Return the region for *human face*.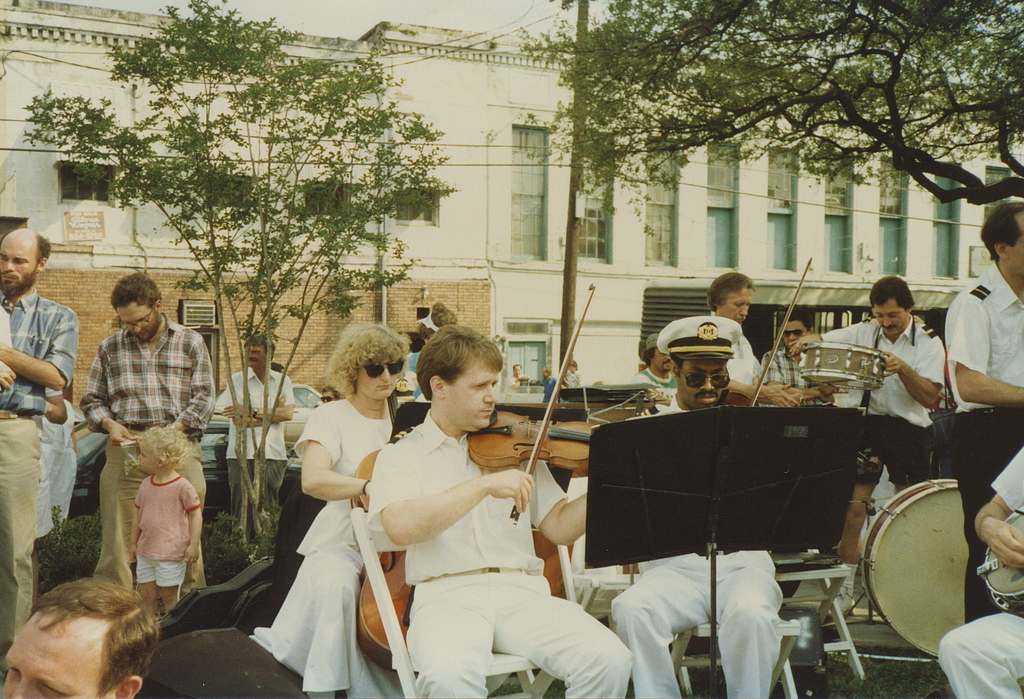
pyautogui.locateOnScreen(439, 352, 499, 428).
